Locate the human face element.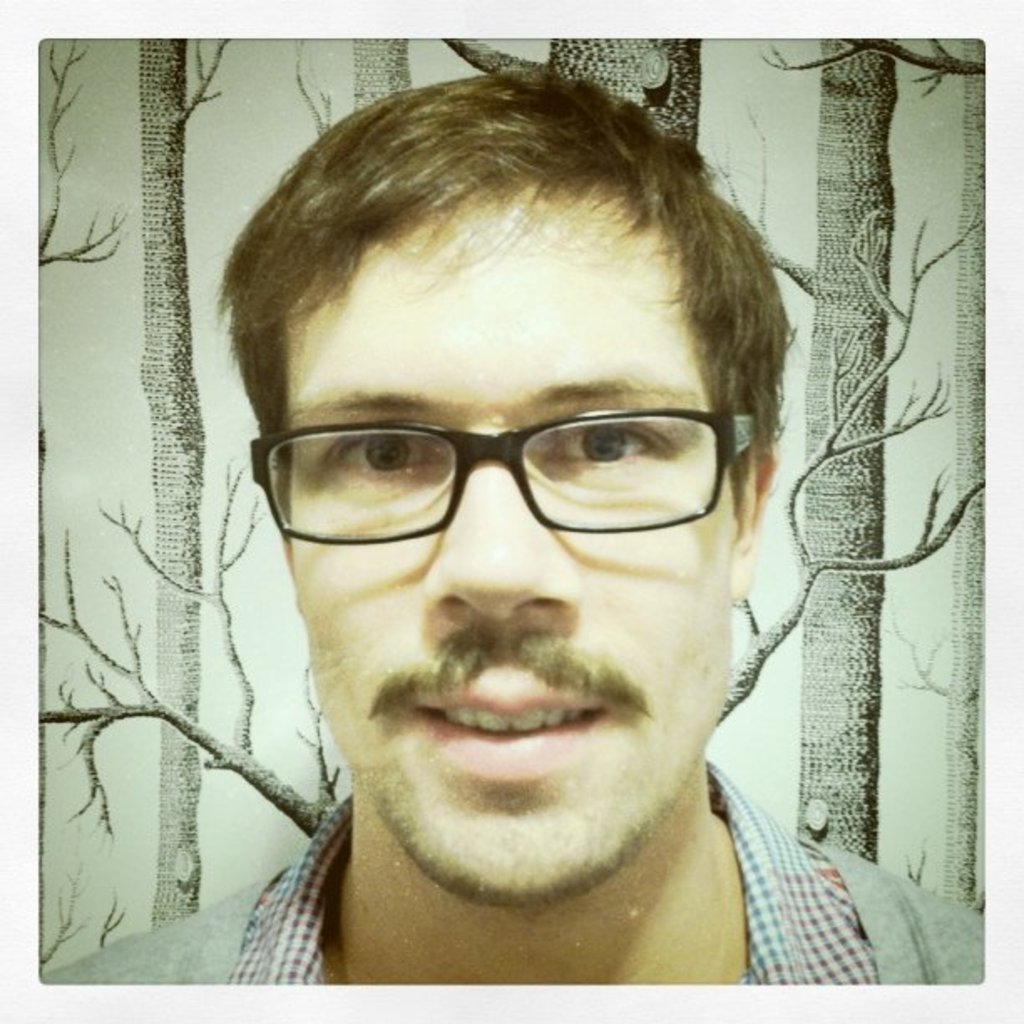
Element bbox: left=288, top=197, right=718, bottom=905.
